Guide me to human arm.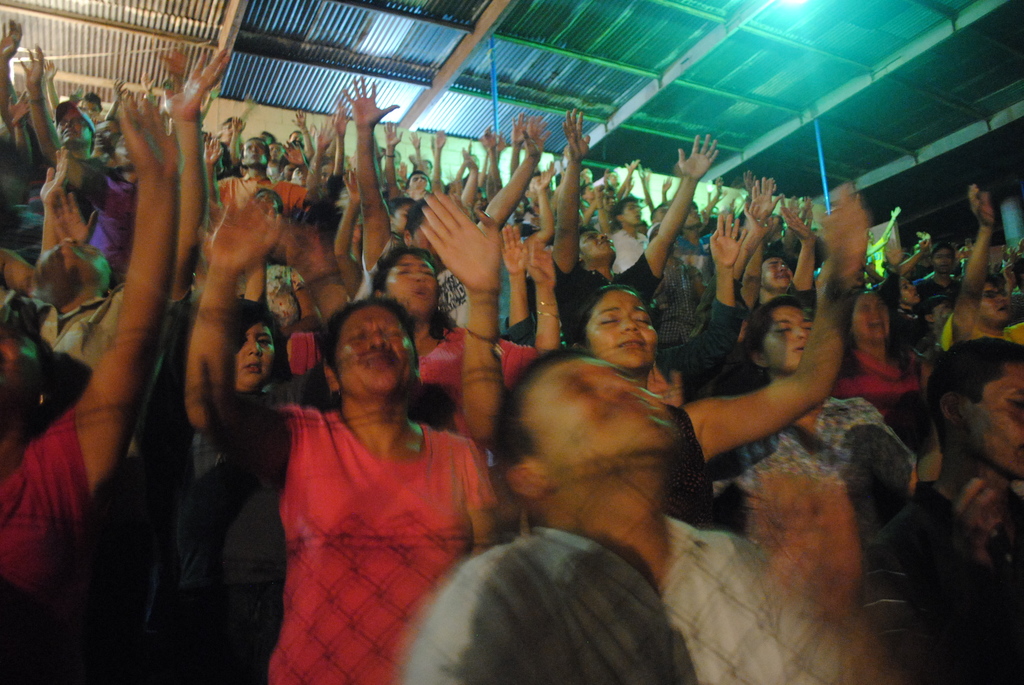
Guidance: detection(617, 156, 637, 198).
